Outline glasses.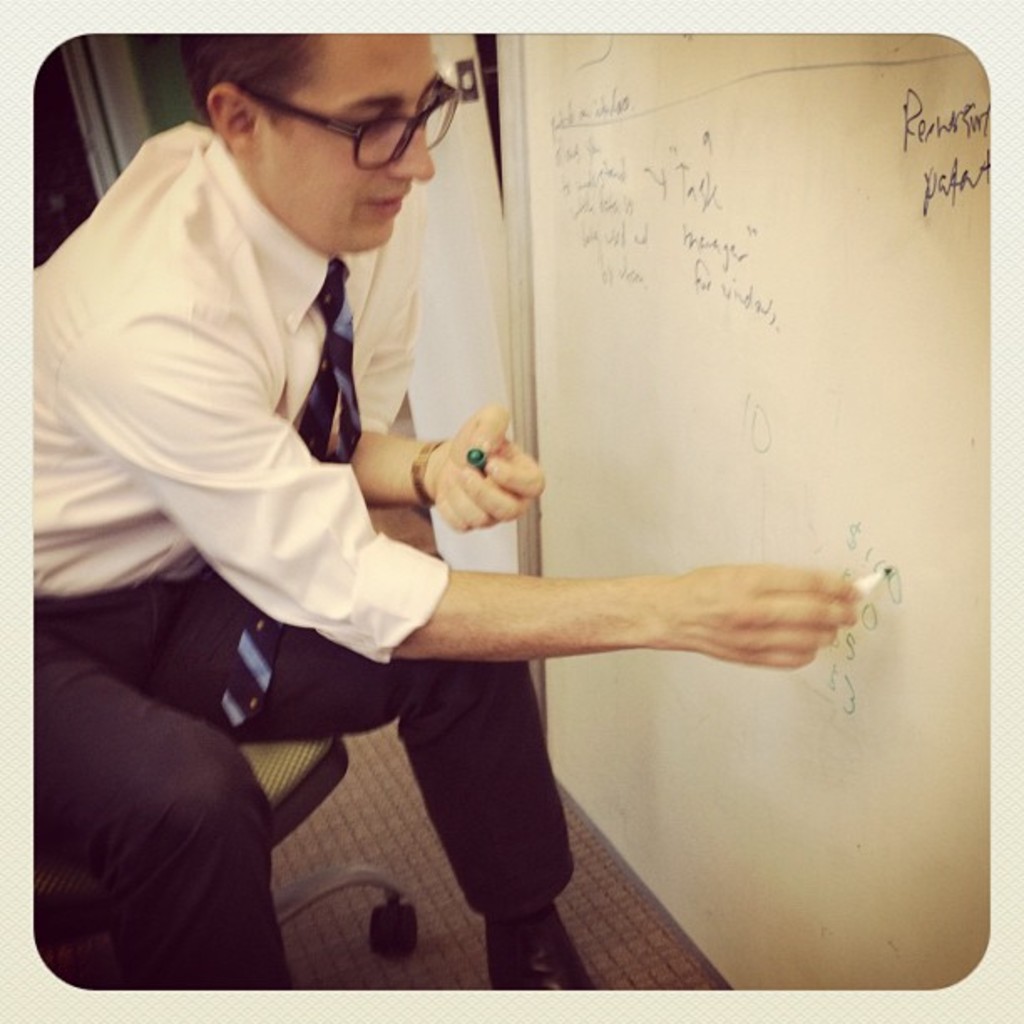
Outline: 234 77 452 162.
